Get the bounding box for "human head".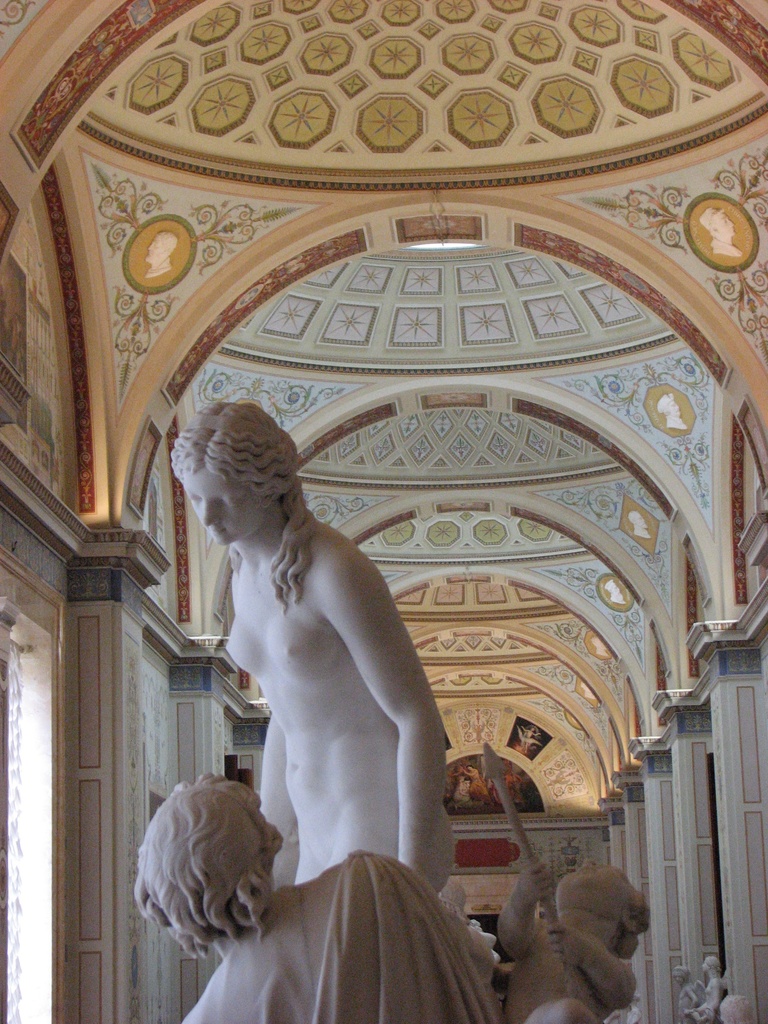
box(554, 860, 648, 963).
